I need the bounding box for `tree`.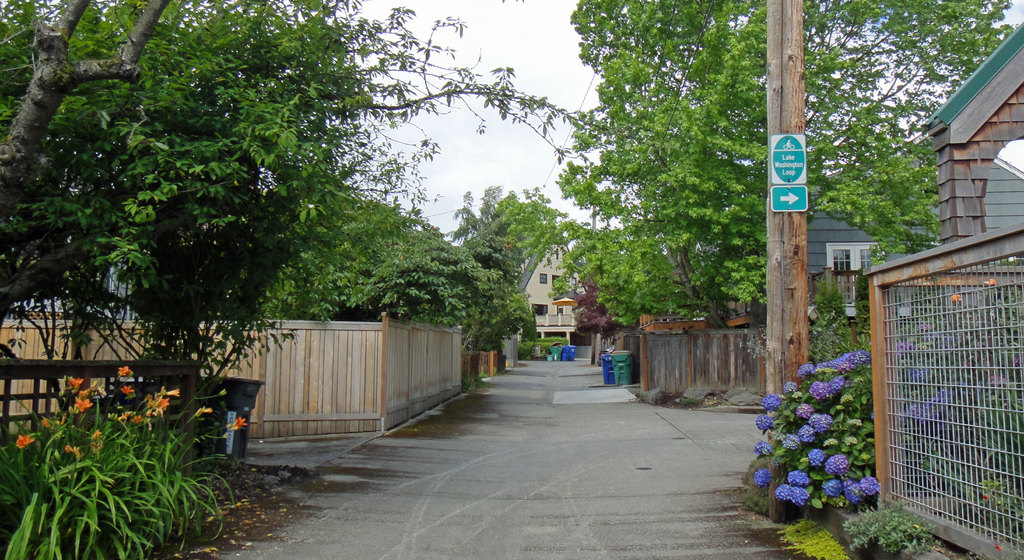
Here it is: {"left": 521, "top": 303, "right": 534, "bottom": 345}.
